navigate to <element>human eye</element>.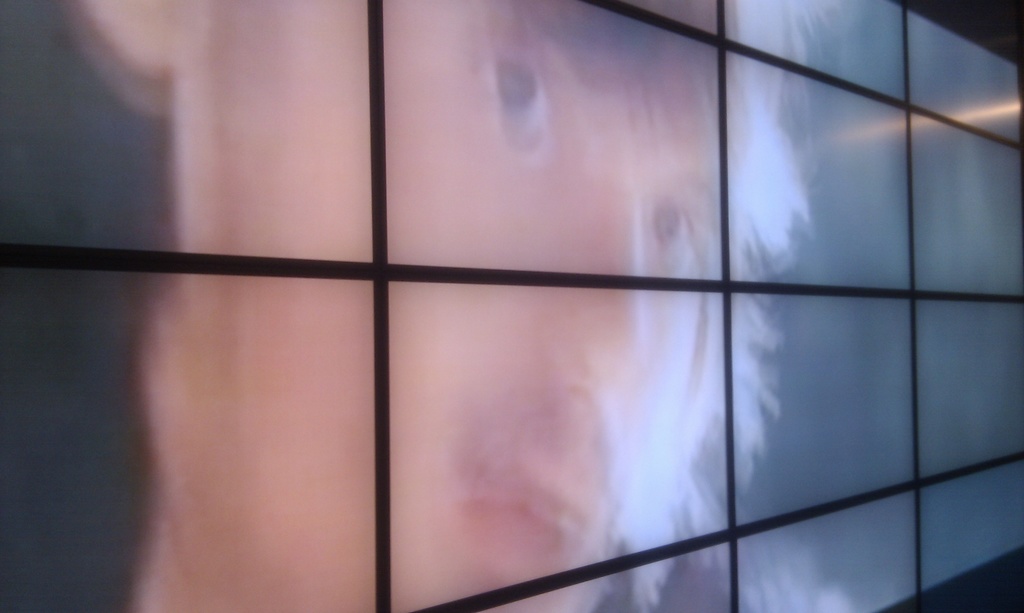
Navigation target: [643, 200, 701, 257].
